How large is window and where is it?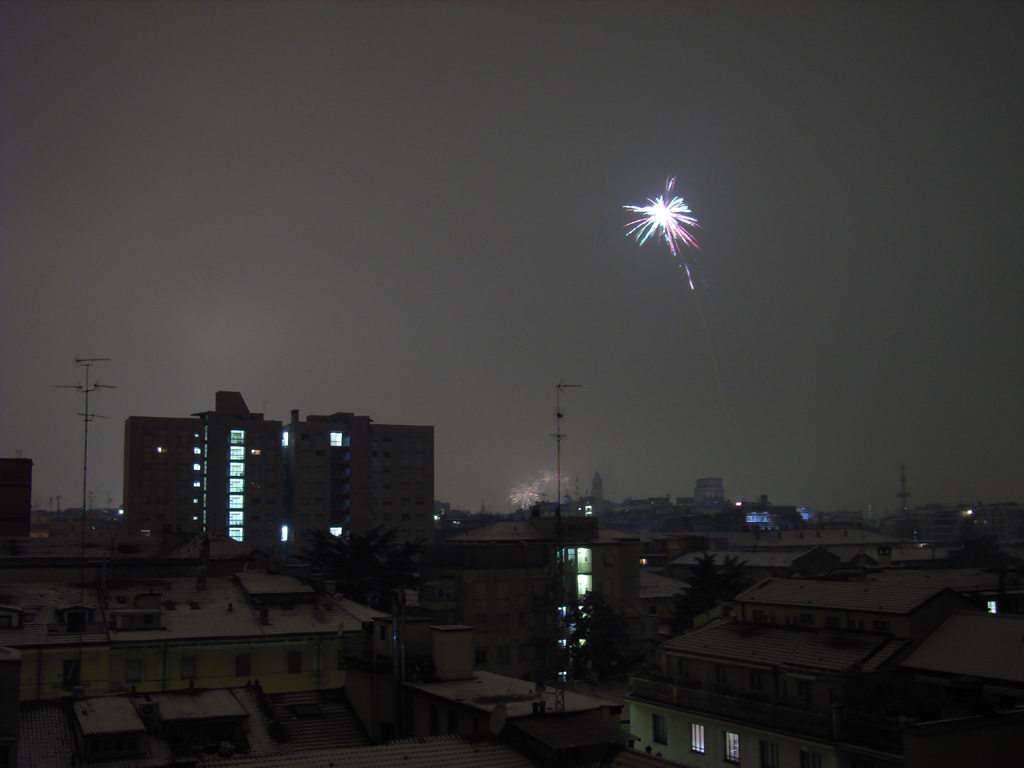
Bounding box: <region>229, 461, 240, 472</region>.
